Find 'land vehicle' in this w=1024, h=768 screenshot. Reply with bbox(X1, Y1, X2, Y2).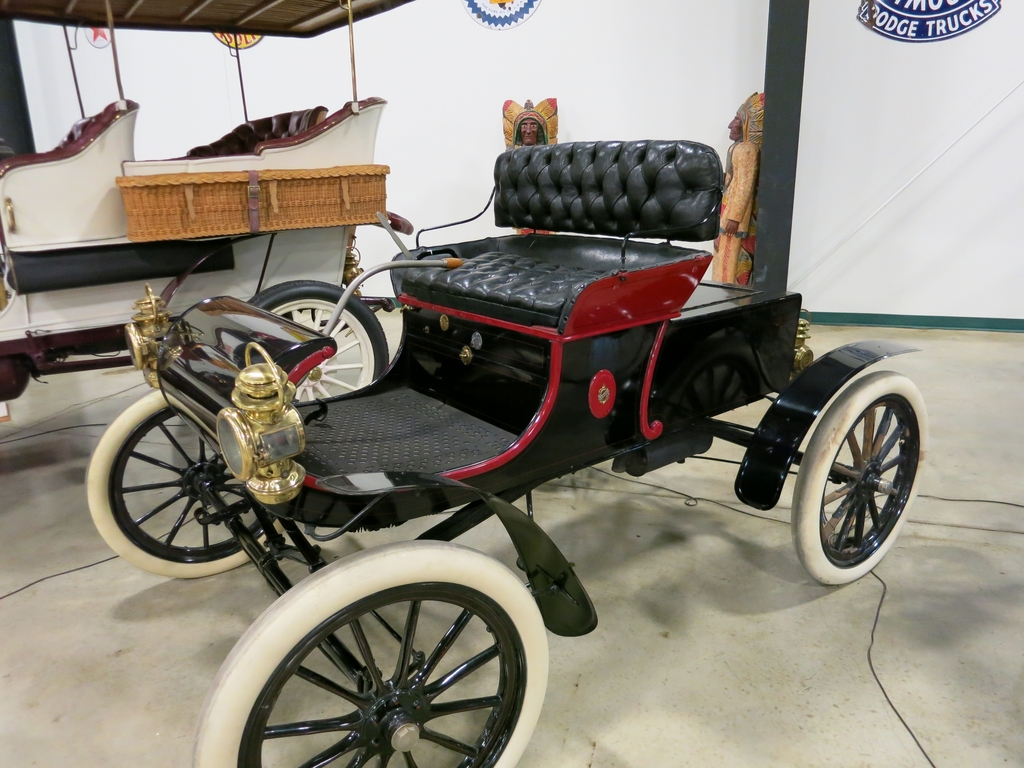
bbox(0, 0, 417, 401).
